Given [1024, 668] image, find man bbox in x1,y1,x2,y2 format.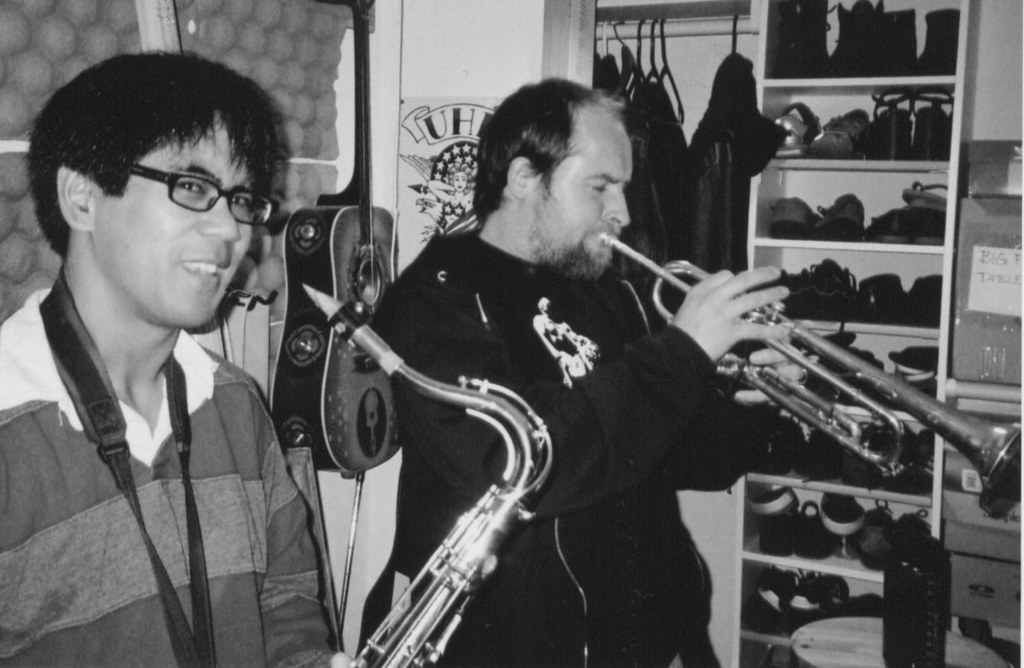
350,74,816,667.
